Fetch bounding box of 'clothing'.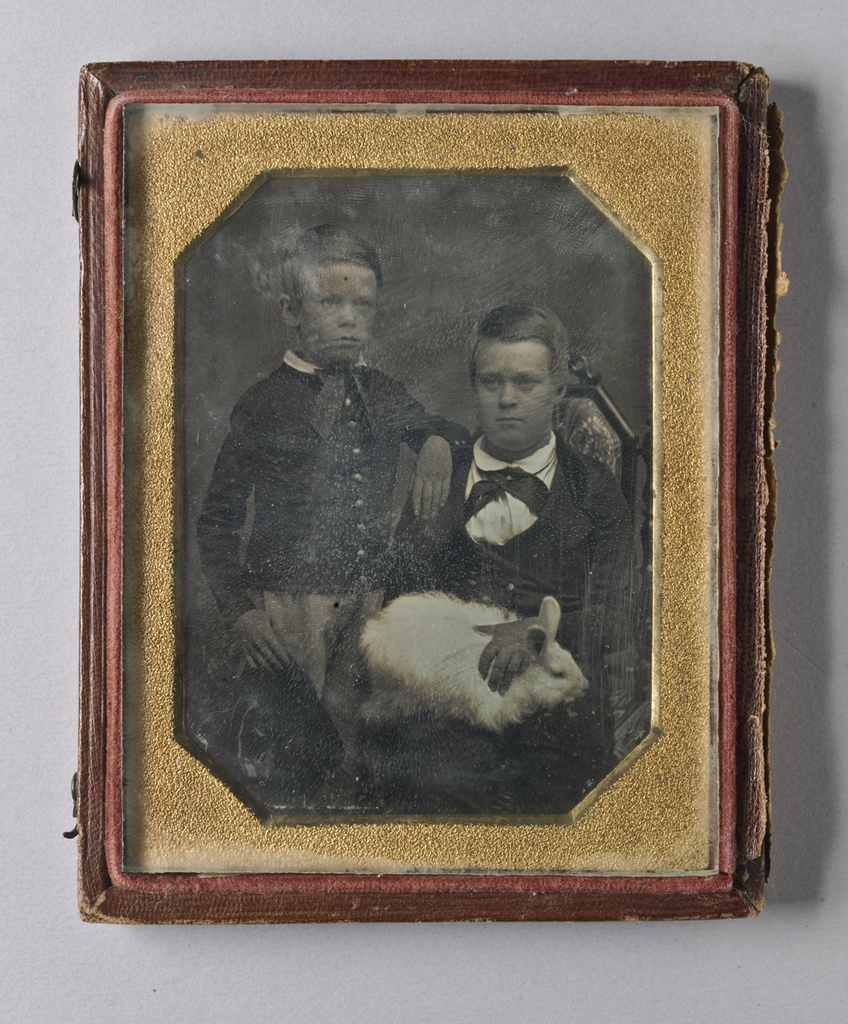
Bbox: bbox(193, 348, 468, 791).
